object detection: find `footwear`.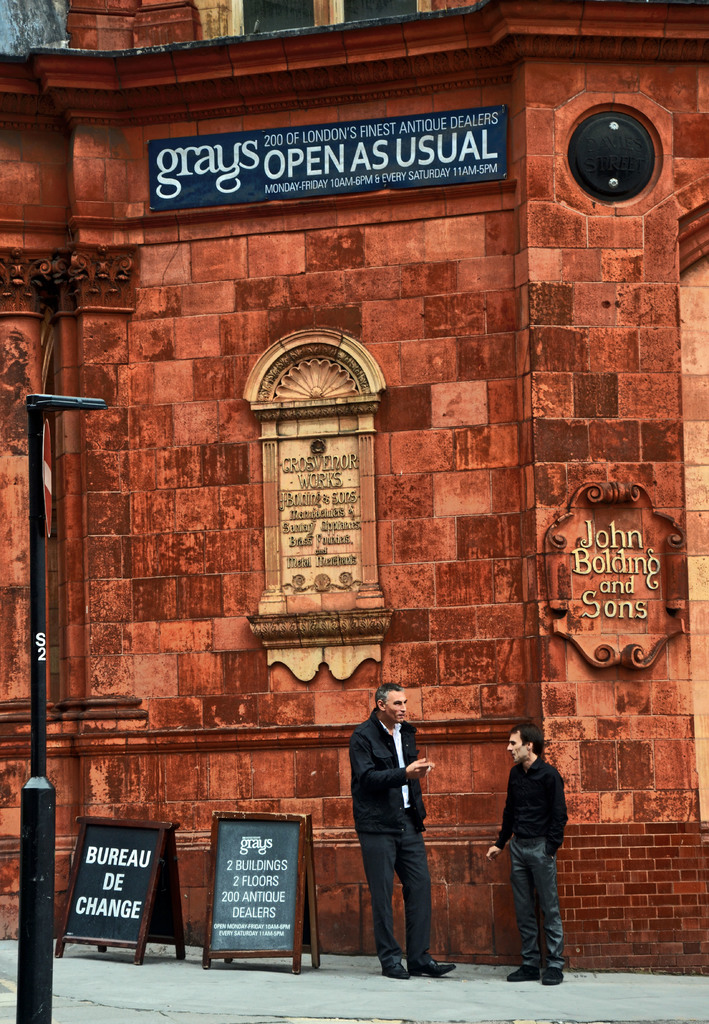
bbox=[411, 956, 452, 979].
